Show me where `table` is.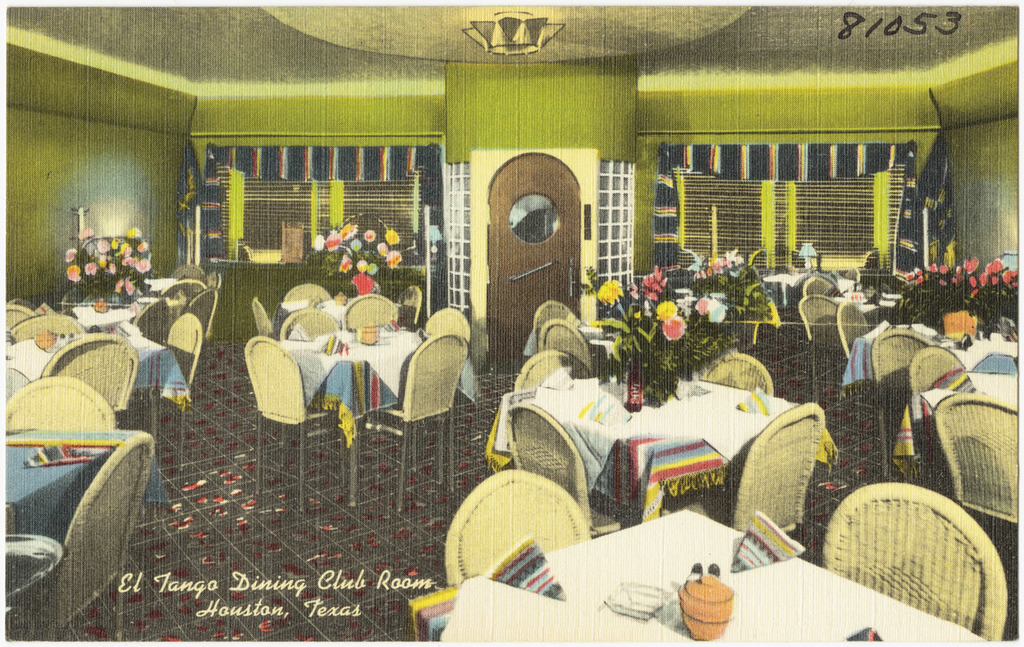
`table` is at locate(3, 317, 195, 402).
